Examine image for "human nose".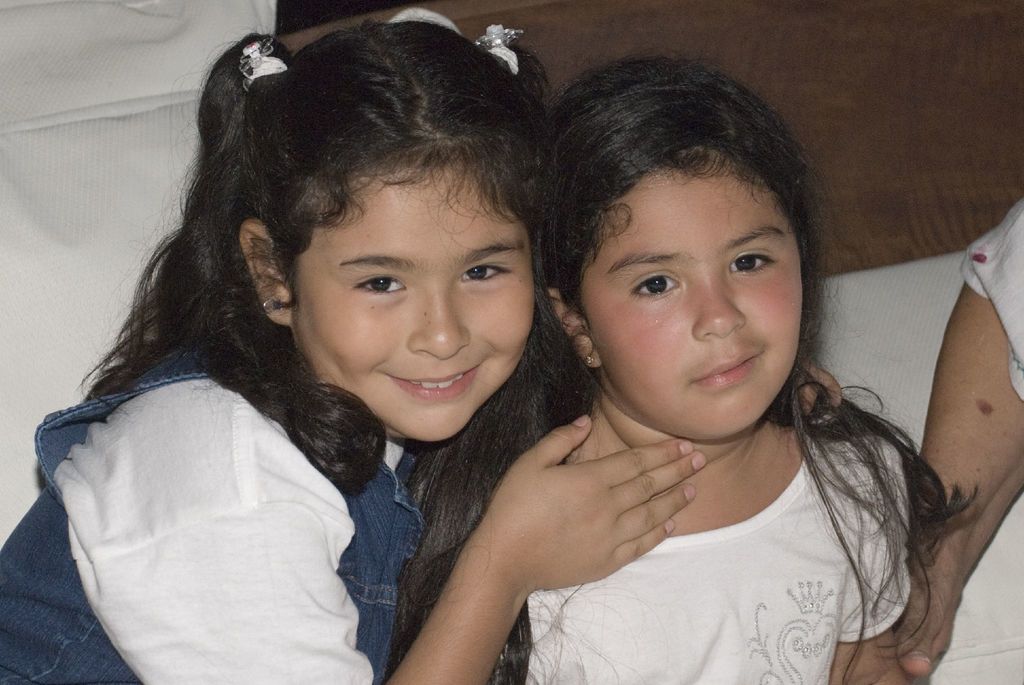
Examination result: [407, 283, 470, 359].
